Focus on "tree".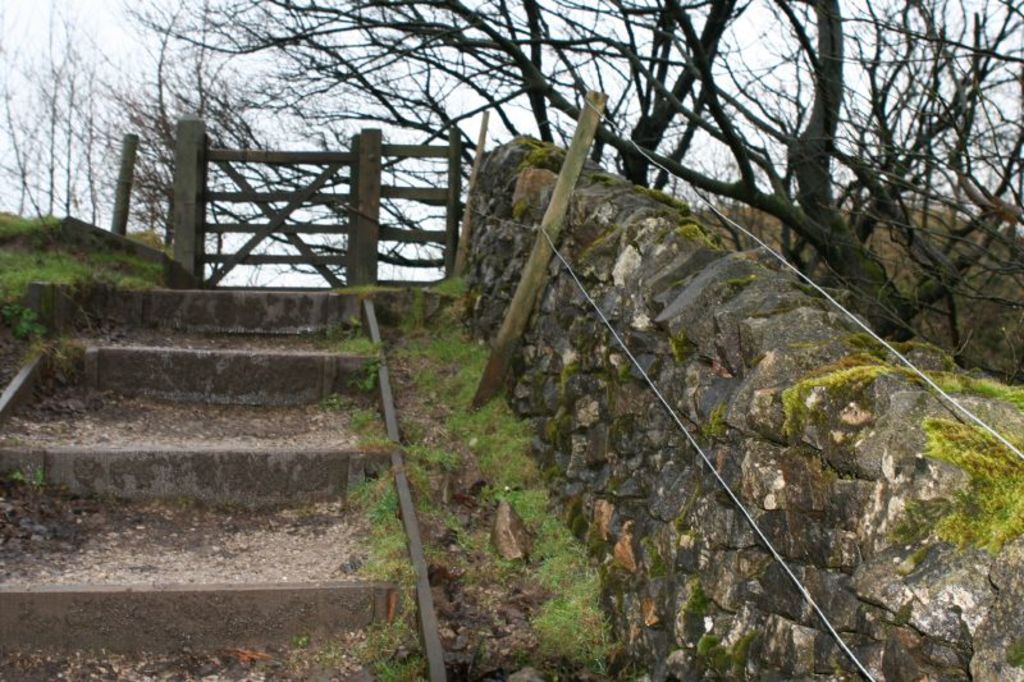
Focused at bbox(127, 0, 1023, 339).
